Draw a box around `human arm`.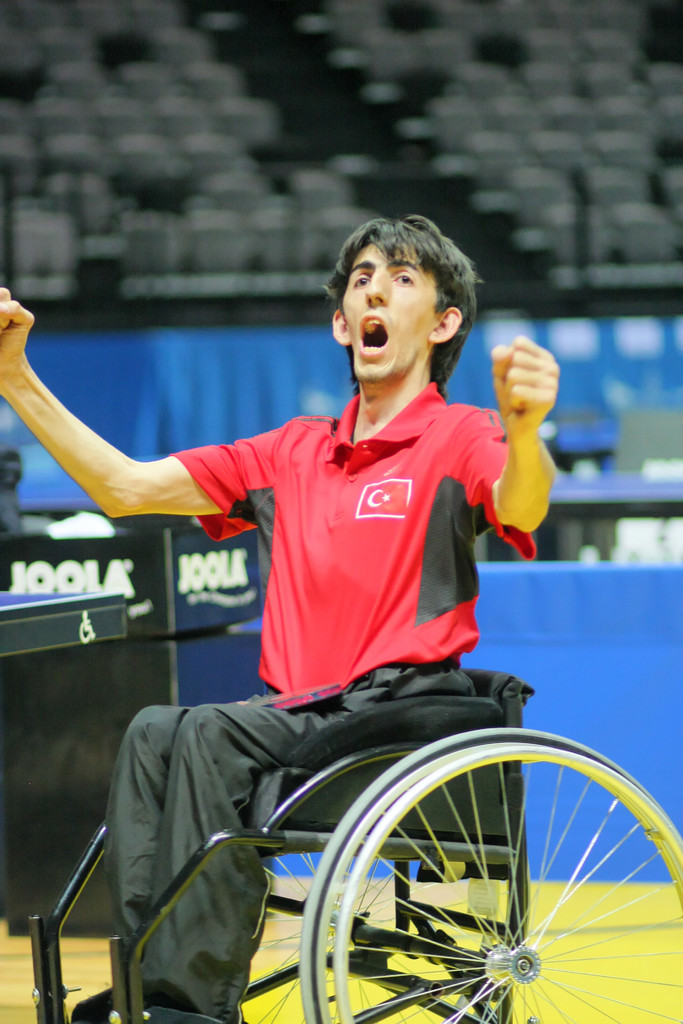
x1=485 y1=346 x2=573 y2=575.
